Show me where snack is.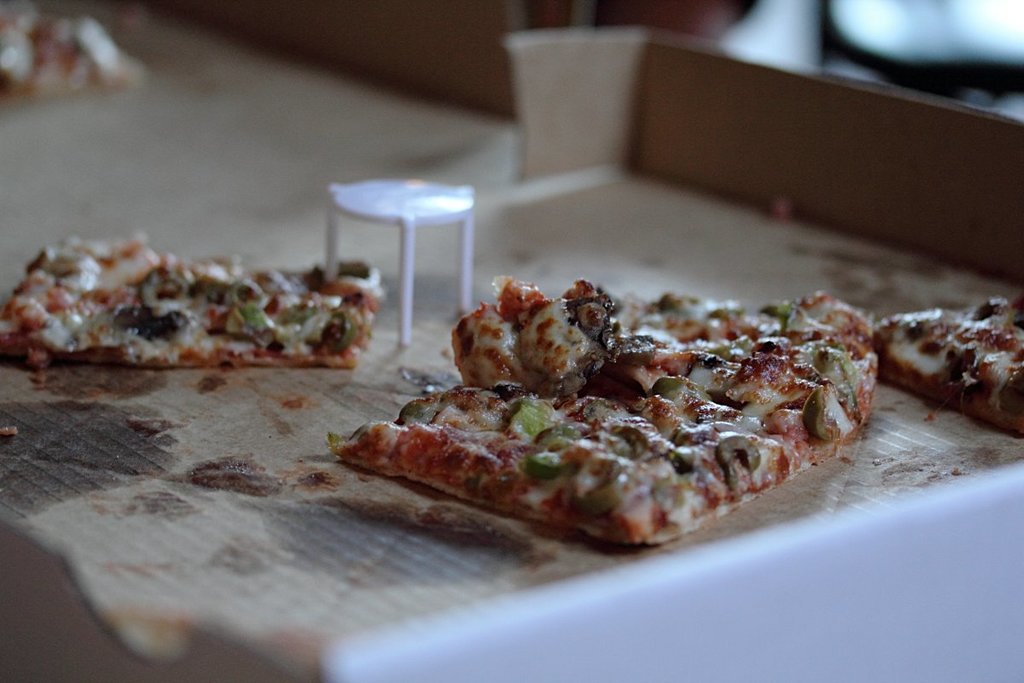
snack is at (0, 225, 379, 371).
